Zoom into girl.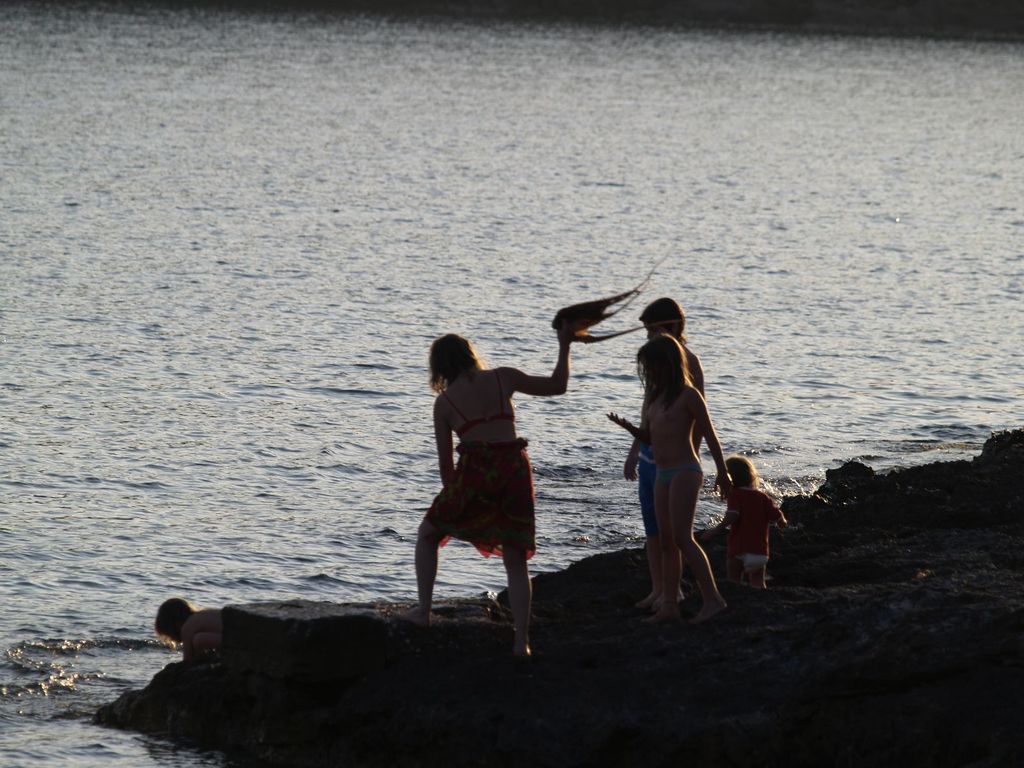
Zoom target: <bbox>643, 333, 732, 626</bbox>.
